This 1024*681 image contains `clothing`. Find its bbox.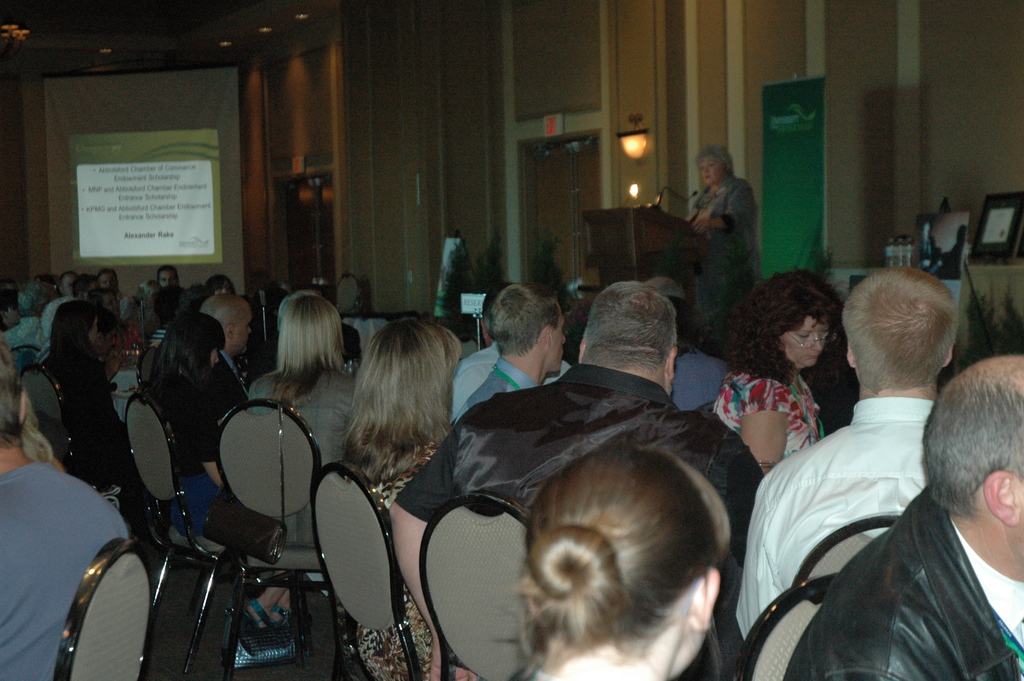
(x1=385, y1=359, x2=776, y2=536).
